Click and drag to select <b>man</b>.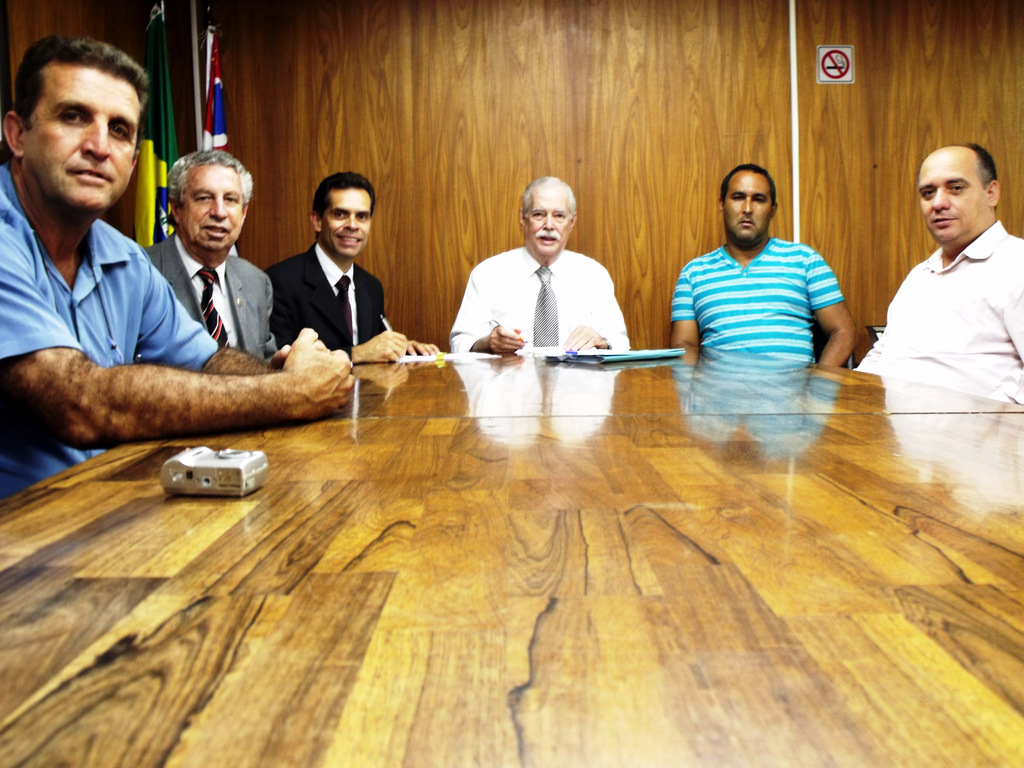
Selection: {"x1": 0, "y1": 34, "x2": 356, "y2": 497}.
